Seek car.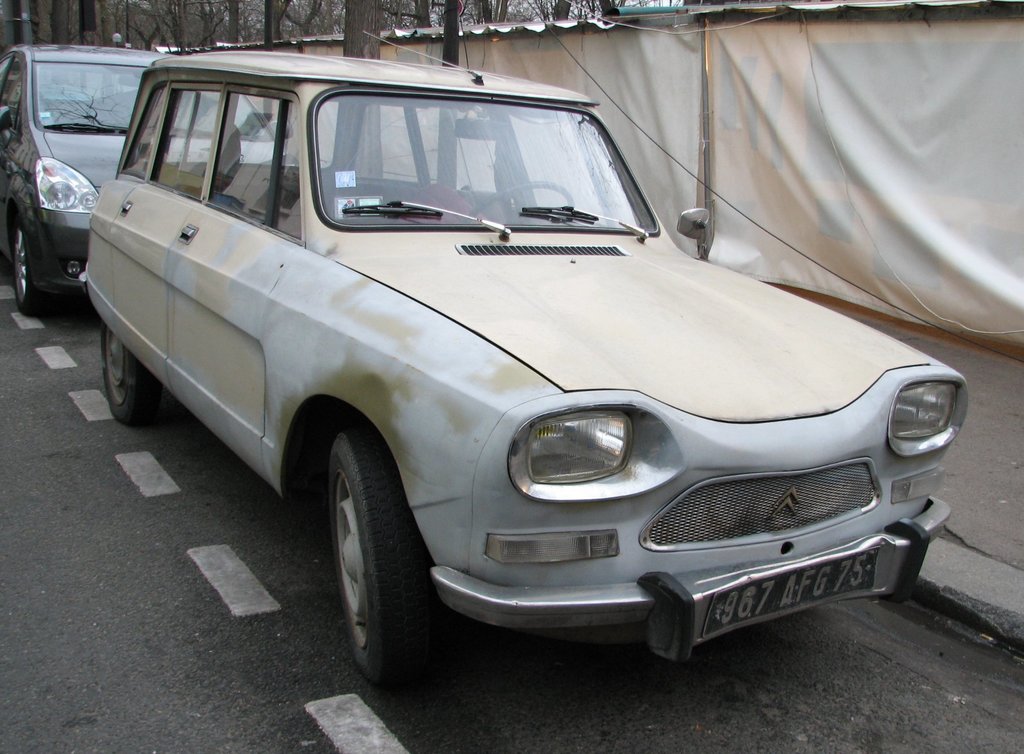
[left=0, top=43, right=294, bottom=316].
